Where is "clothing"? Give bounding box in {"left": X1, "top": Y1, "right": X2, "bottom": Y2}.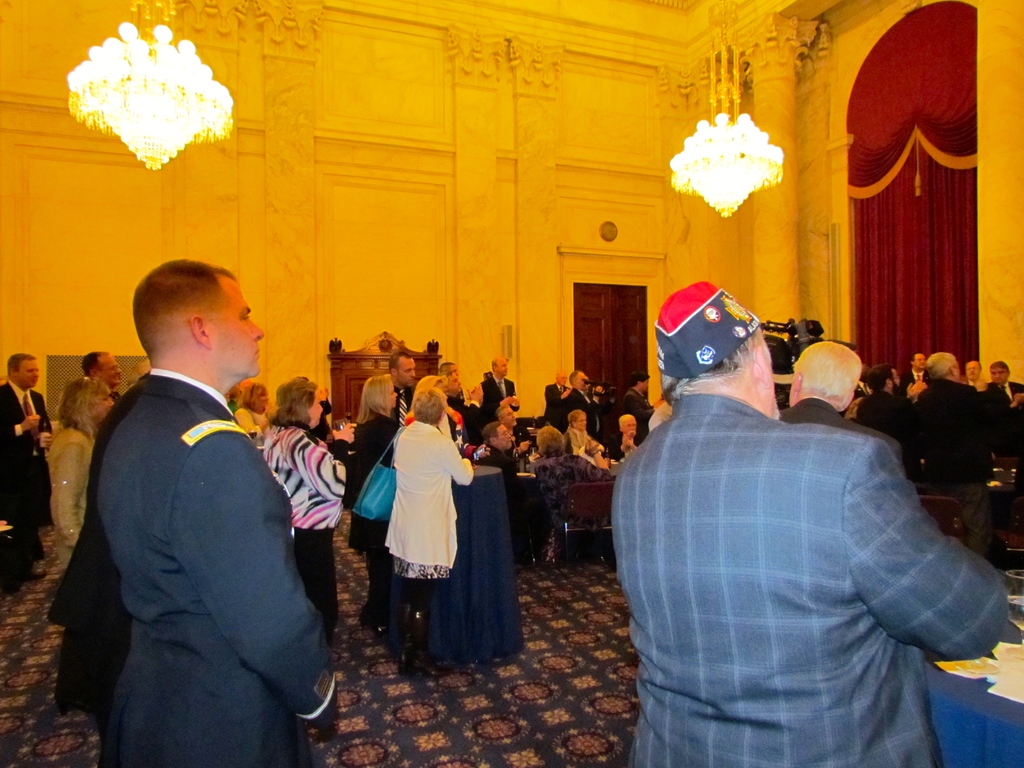
{"left": 340, "top": 412, "right": 403, "bottom": 620}.
